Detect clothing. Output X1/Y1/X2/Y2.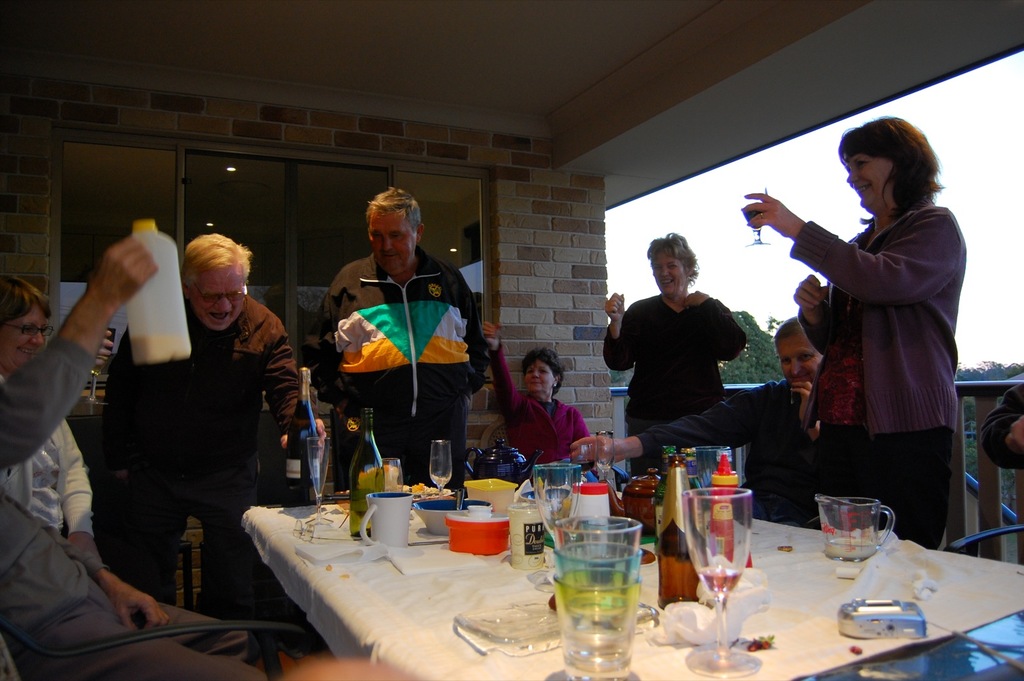
486/342/591/466.
